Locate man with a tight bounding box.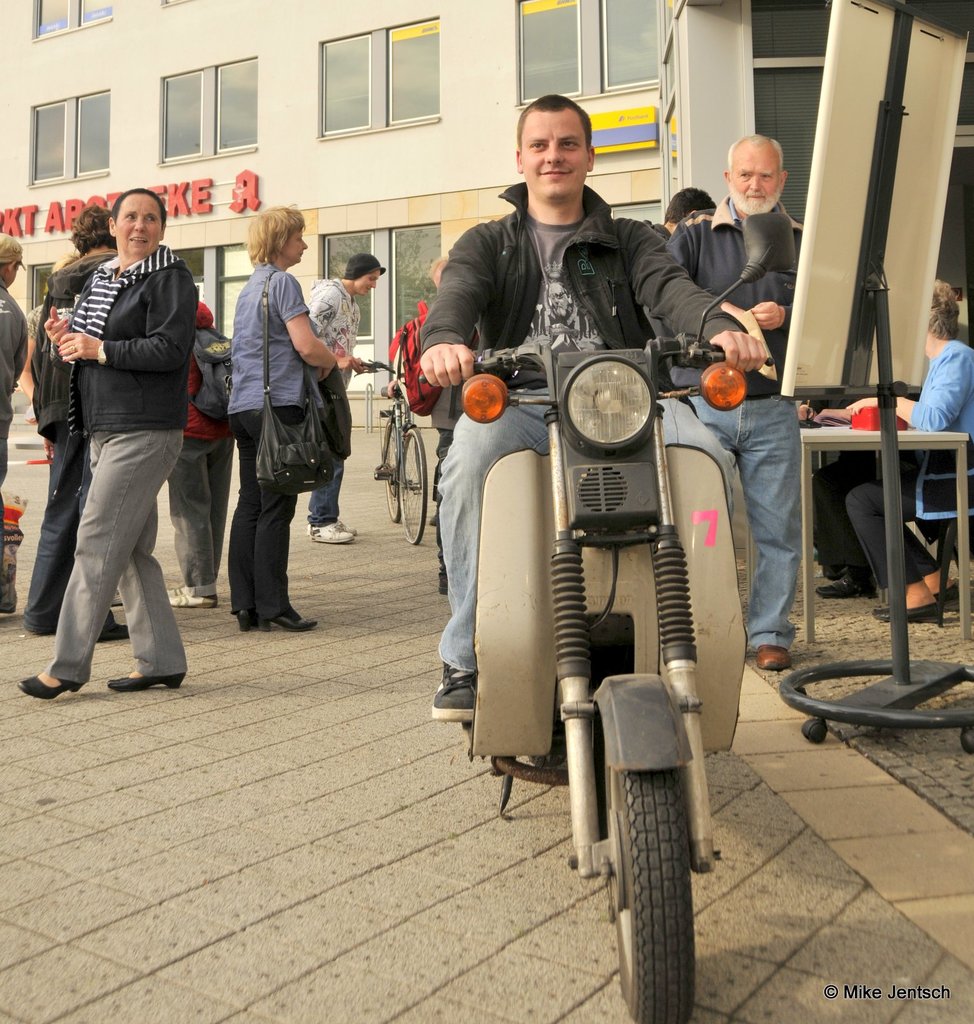
left=406, top=109, right=797, bottom=891.
